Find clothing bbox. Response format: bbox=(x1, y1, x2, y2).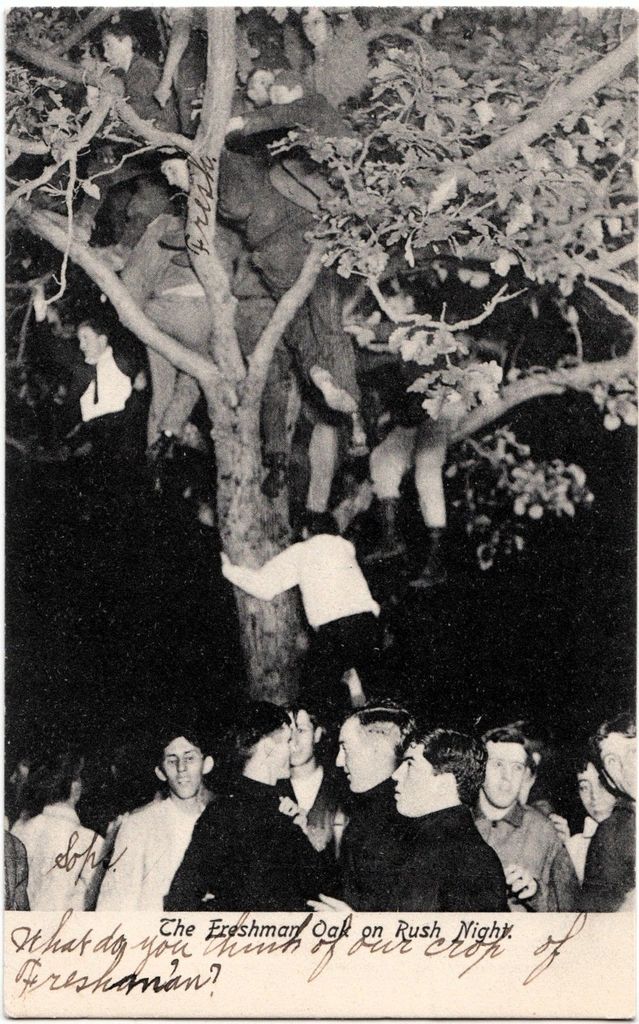
bbox=(27, 308, 160, 508).
